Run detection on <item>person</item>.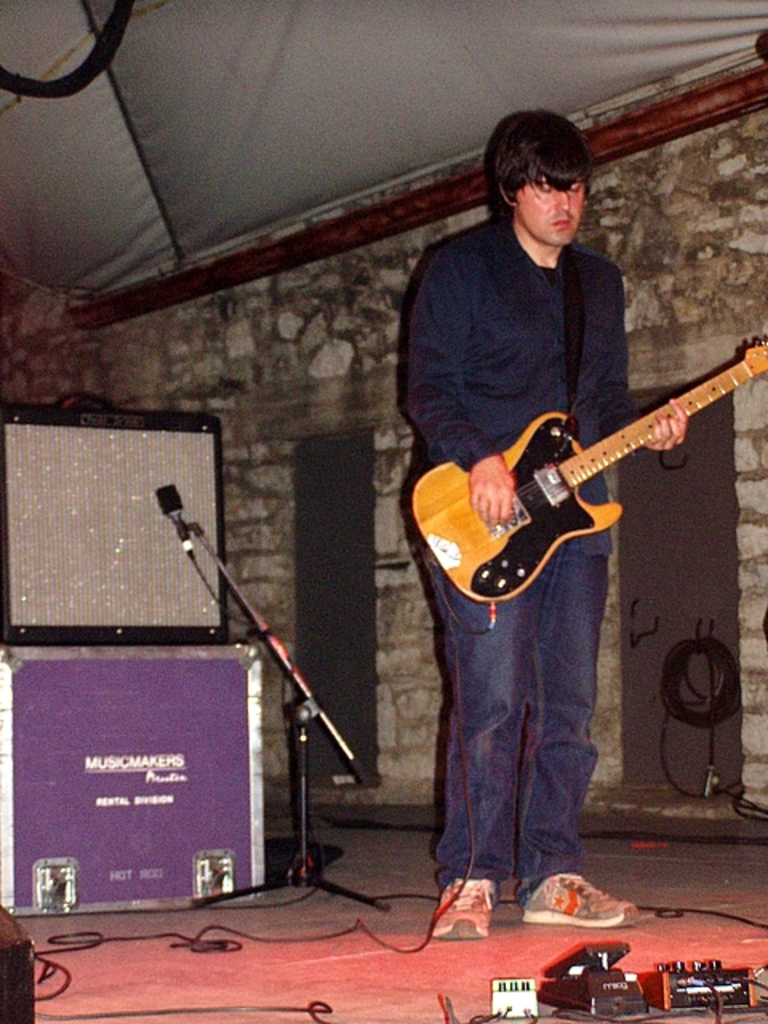
Result: box=[397, 107, 712, 910].
